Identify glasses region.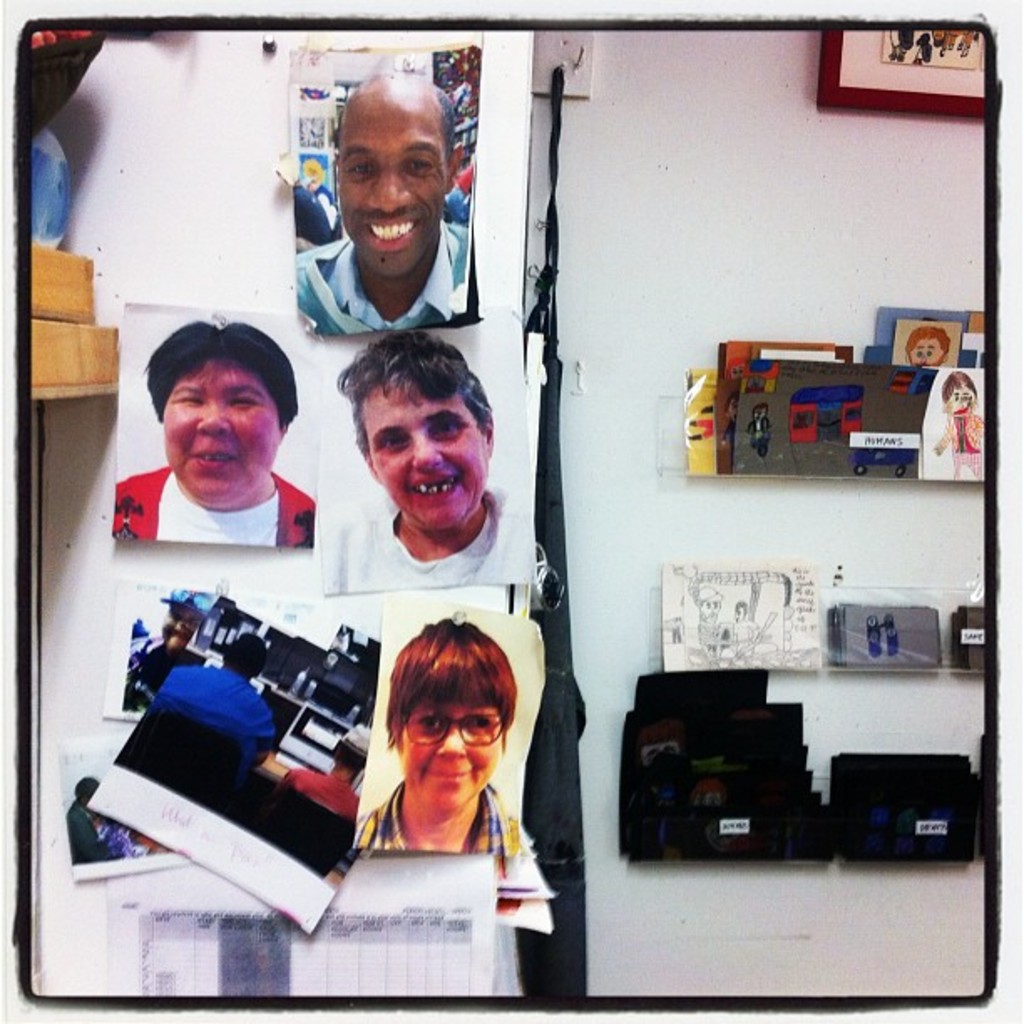
Region: 387/714/507/748.
